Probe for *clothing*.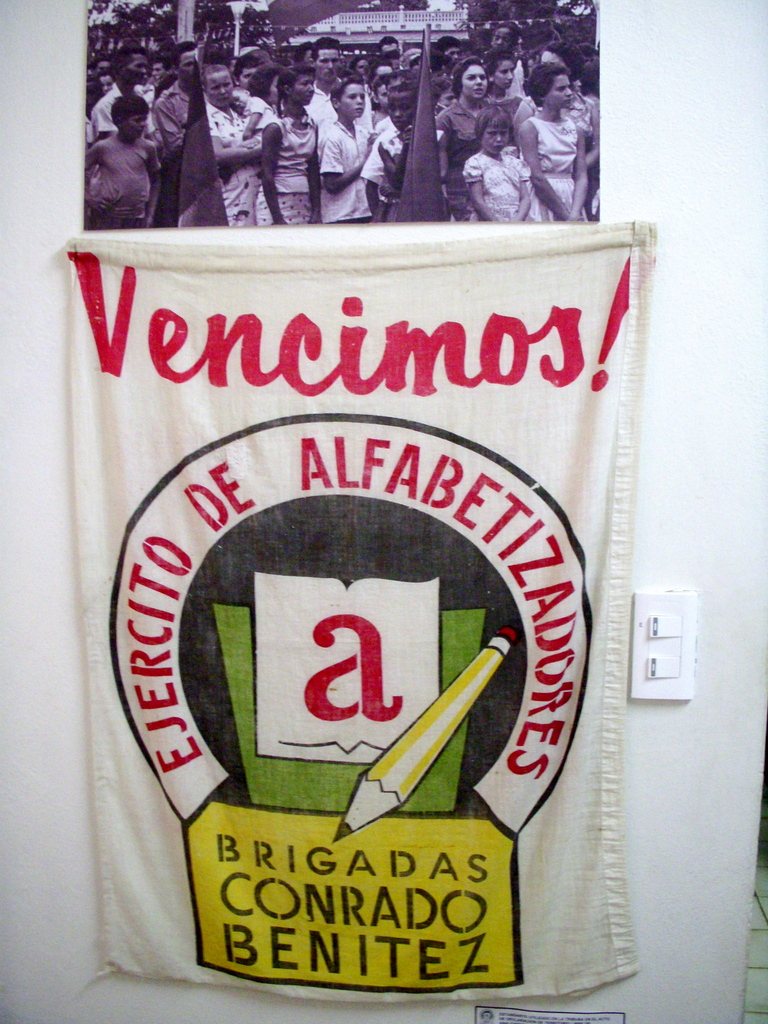
Probe result: x1=464, y1=147, x2=530, y2=224.
